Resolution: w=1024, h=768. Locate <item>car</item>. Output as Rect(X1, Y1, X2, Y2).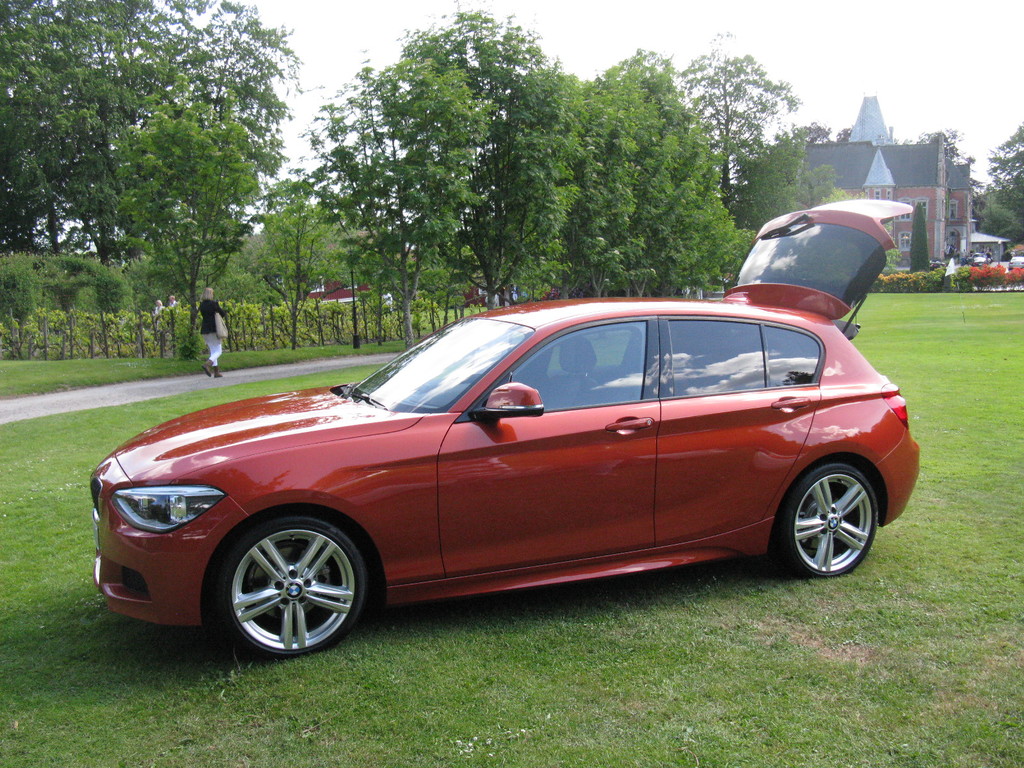
Rect(1007, 255, 1023, 269).
